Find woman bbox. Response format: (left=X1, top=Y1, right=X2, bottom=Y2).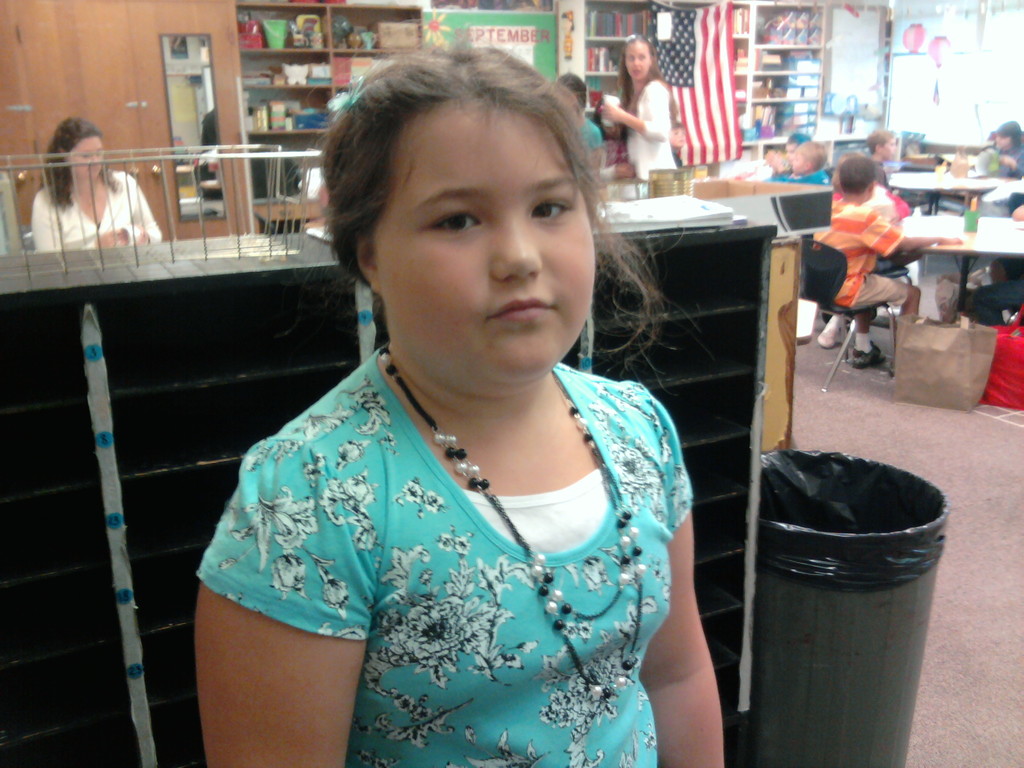
(left=863, top=125, right=911, bottom=187).
